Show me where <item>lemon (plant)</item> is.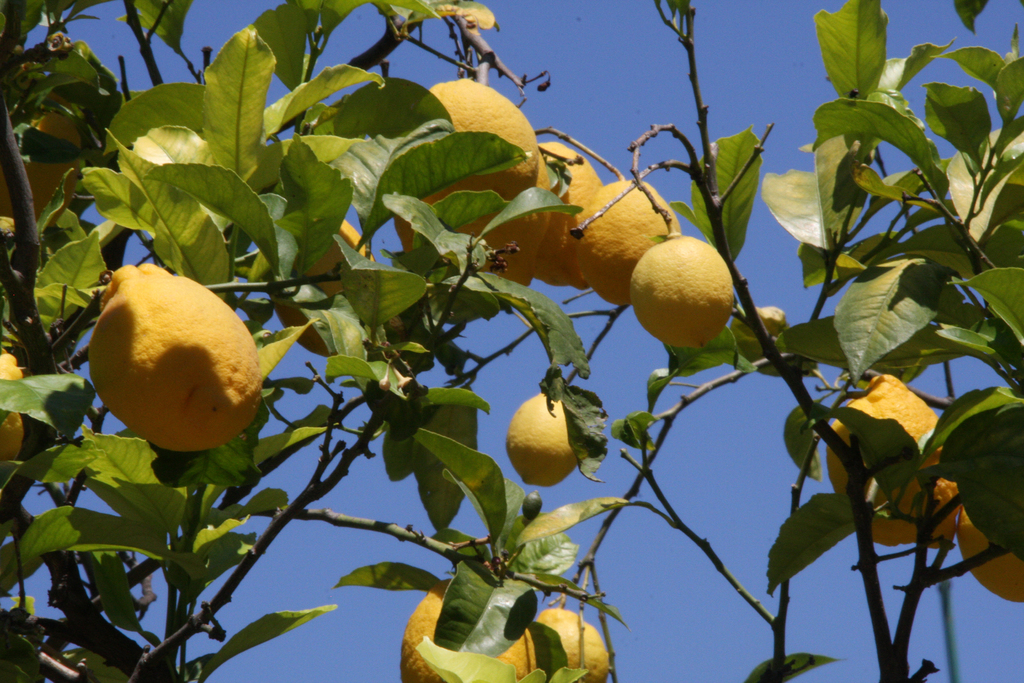
<item>lemon (plant)</item> is at BBox(393, 152, 554, 285).
